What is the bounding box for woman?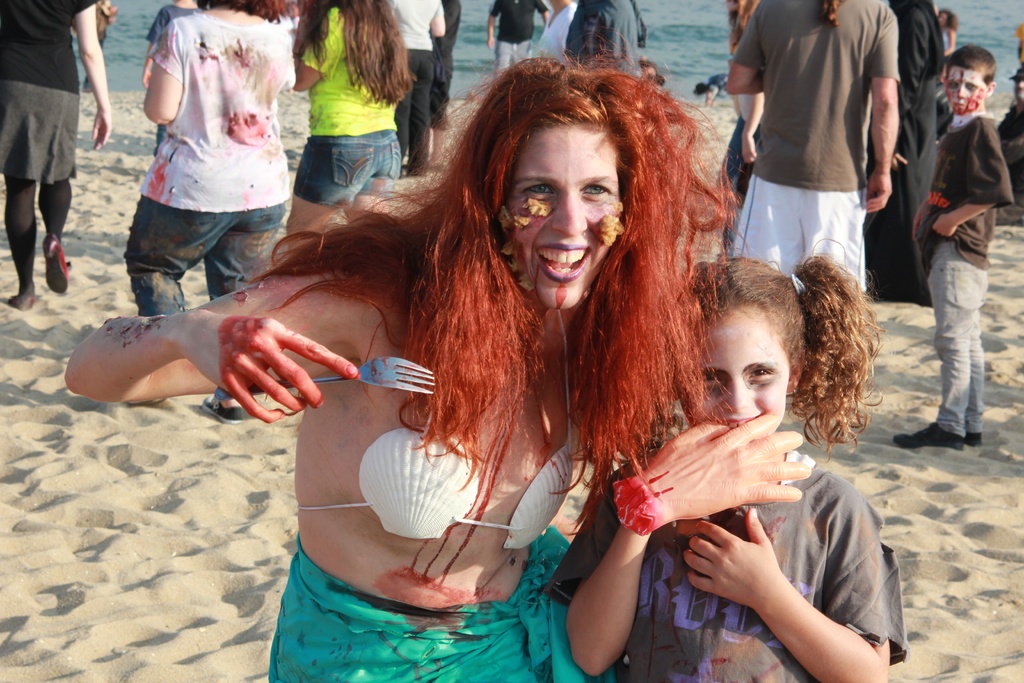
pyautogui.locateOnScreen(714, 0, 767, 255).
